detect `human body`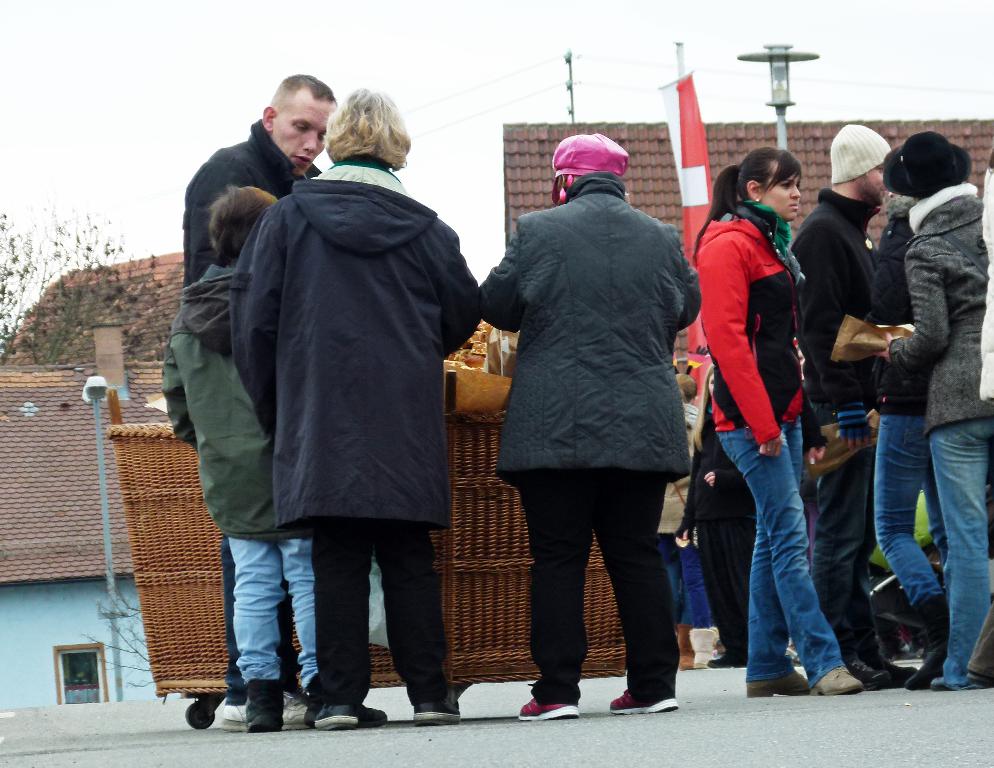
(472, 175, 706, 720)
